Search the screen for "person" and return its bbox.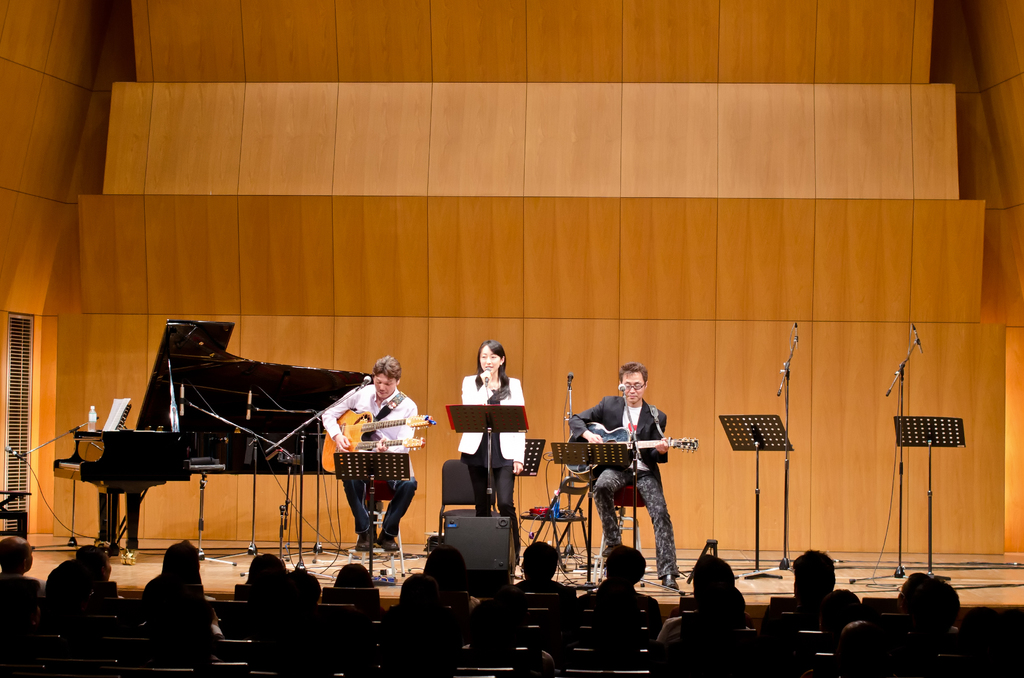
Found: region(154, 538, 203, 616).
